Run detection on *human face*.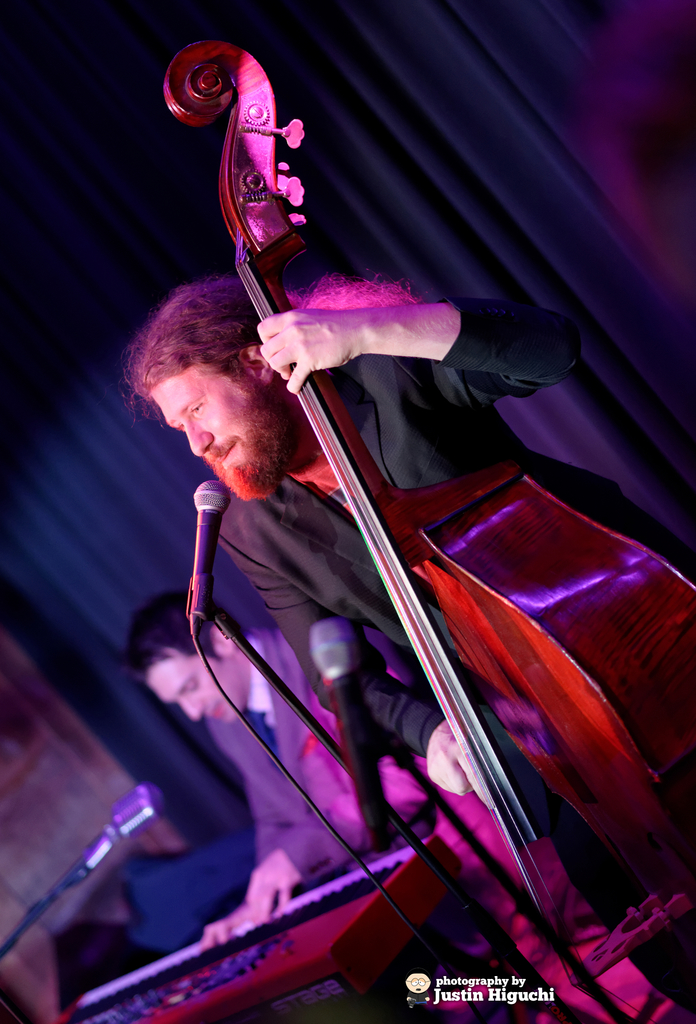
Result: crop(146, 653, 241, 724).
